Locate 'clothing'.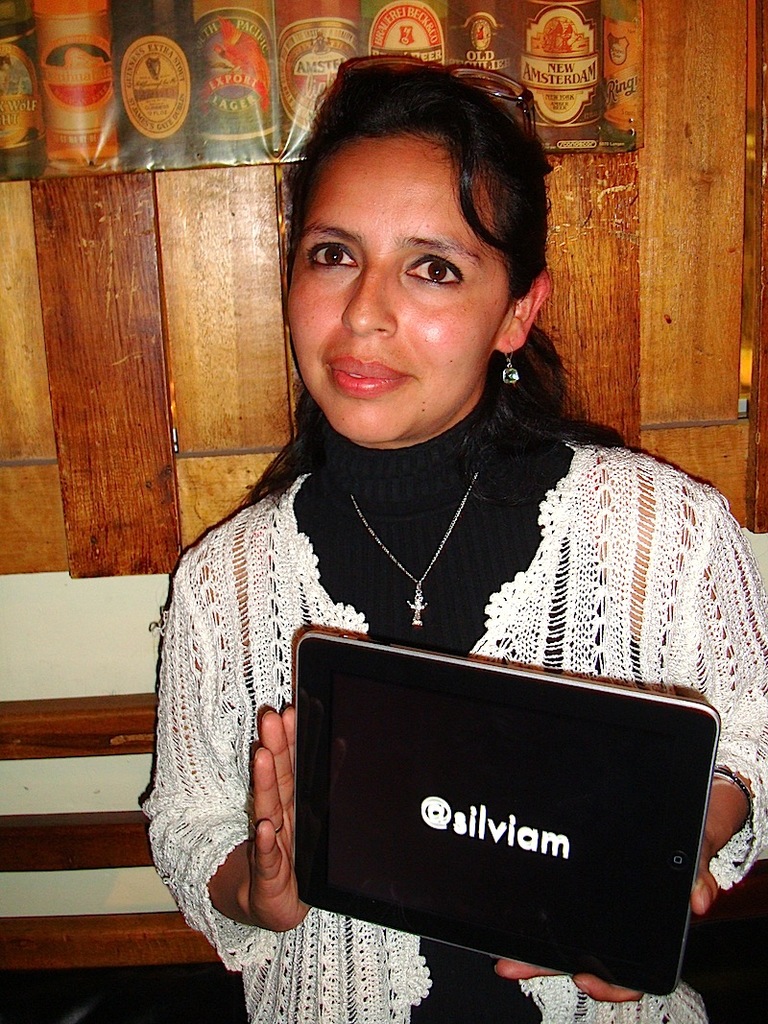
Bounding box: BBox(144, 391, 767, 1022).
